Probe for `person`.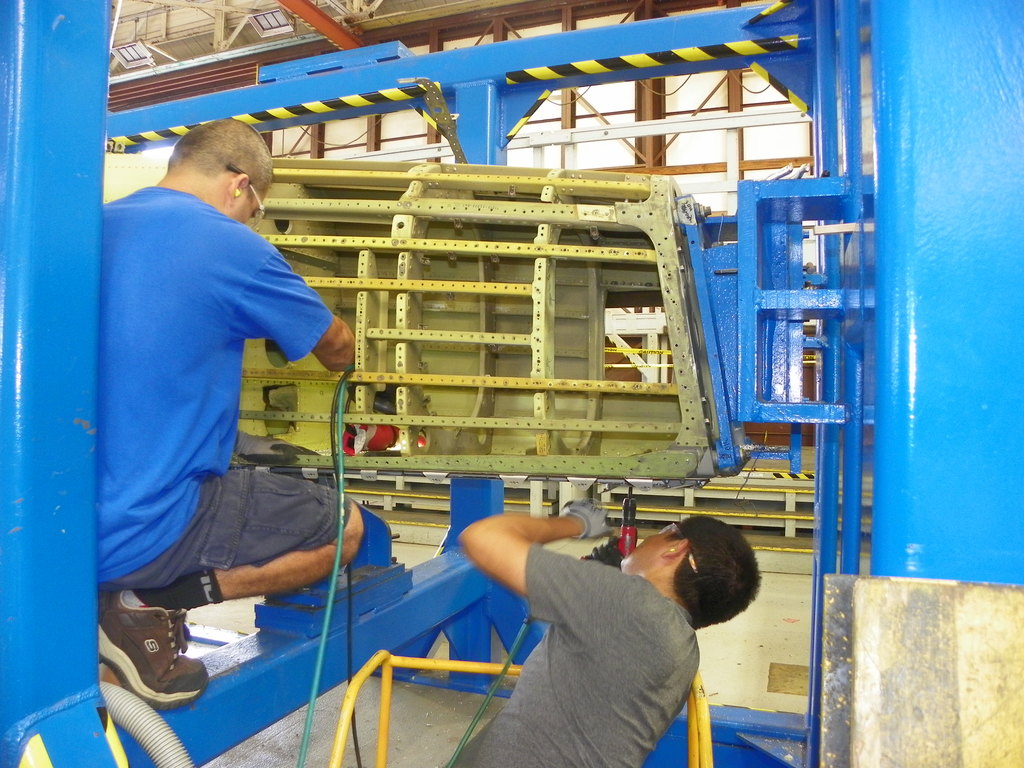
Probe result: [98,94,342,703].
